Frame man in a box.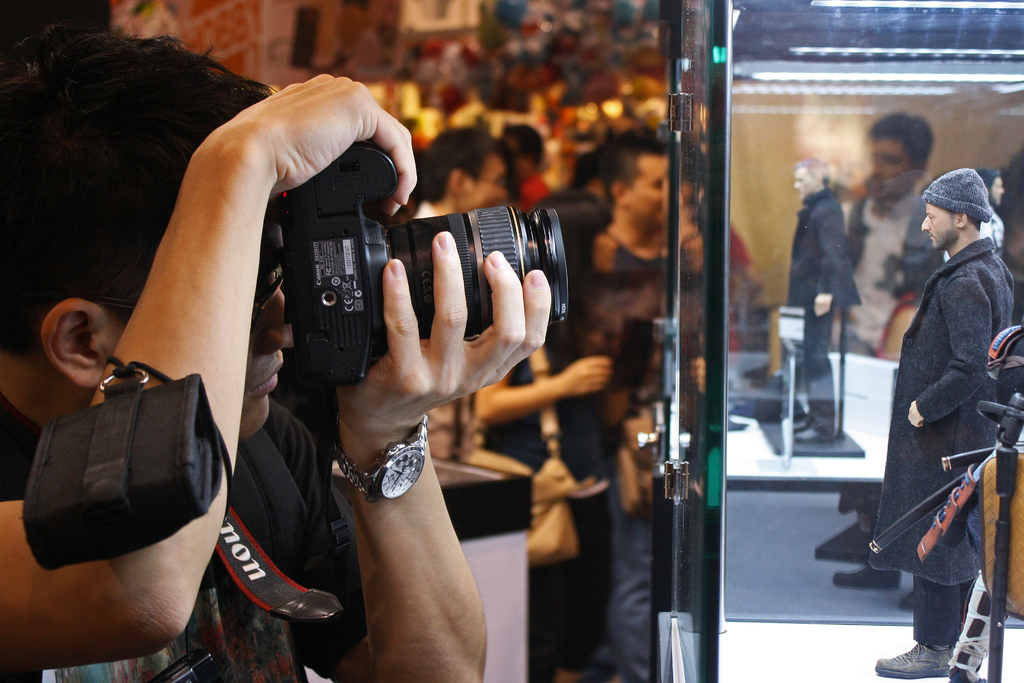
[left=0, top=22, right=554, bottom=682].
